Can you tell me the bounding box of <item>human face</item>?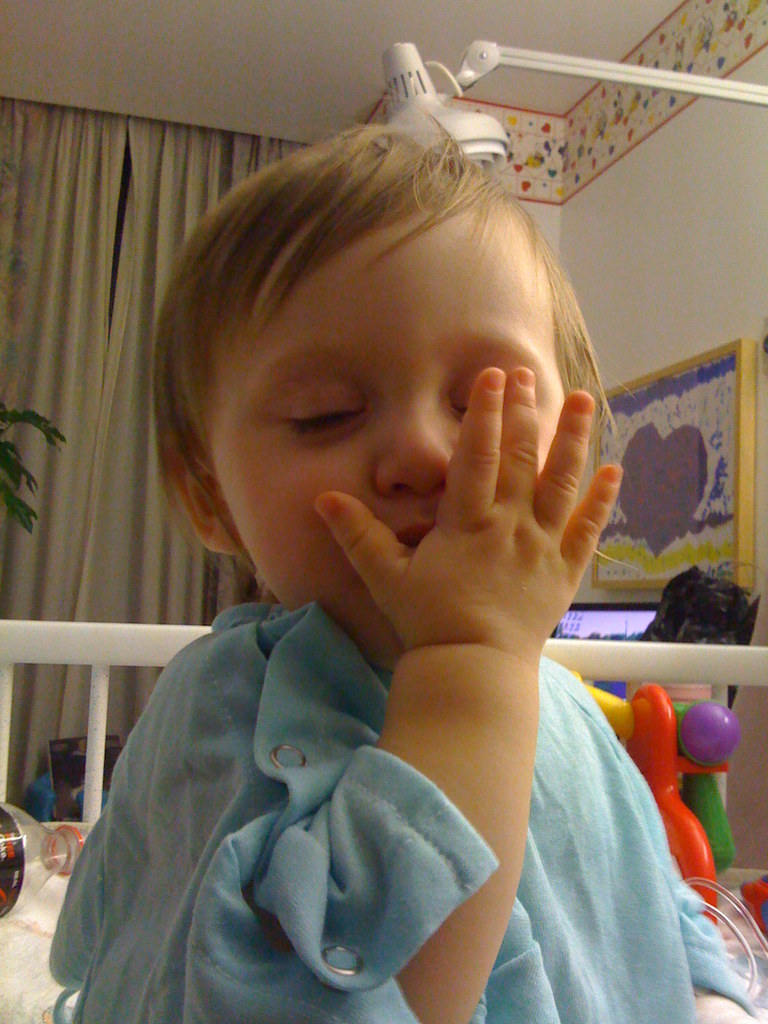
[196,189,572,671].
